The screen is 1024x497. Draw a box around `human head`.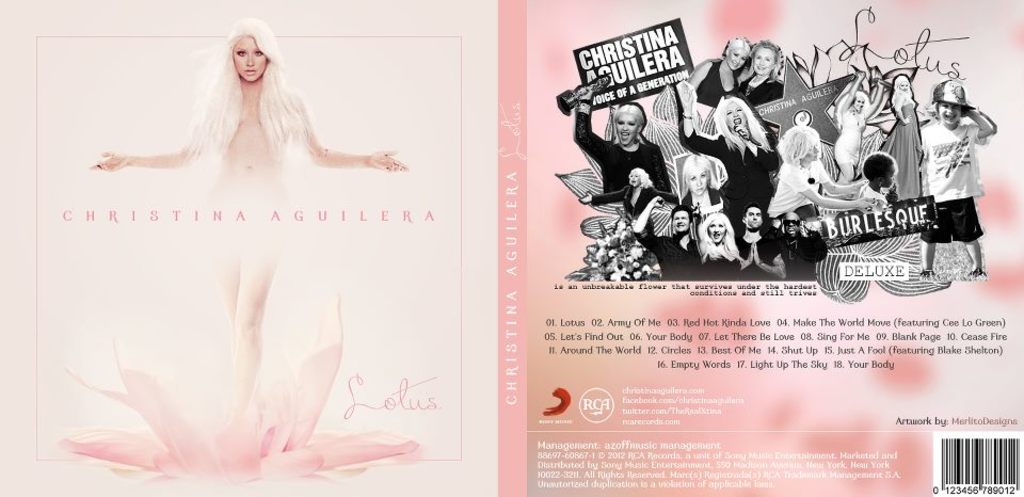
893:73:911:92.
